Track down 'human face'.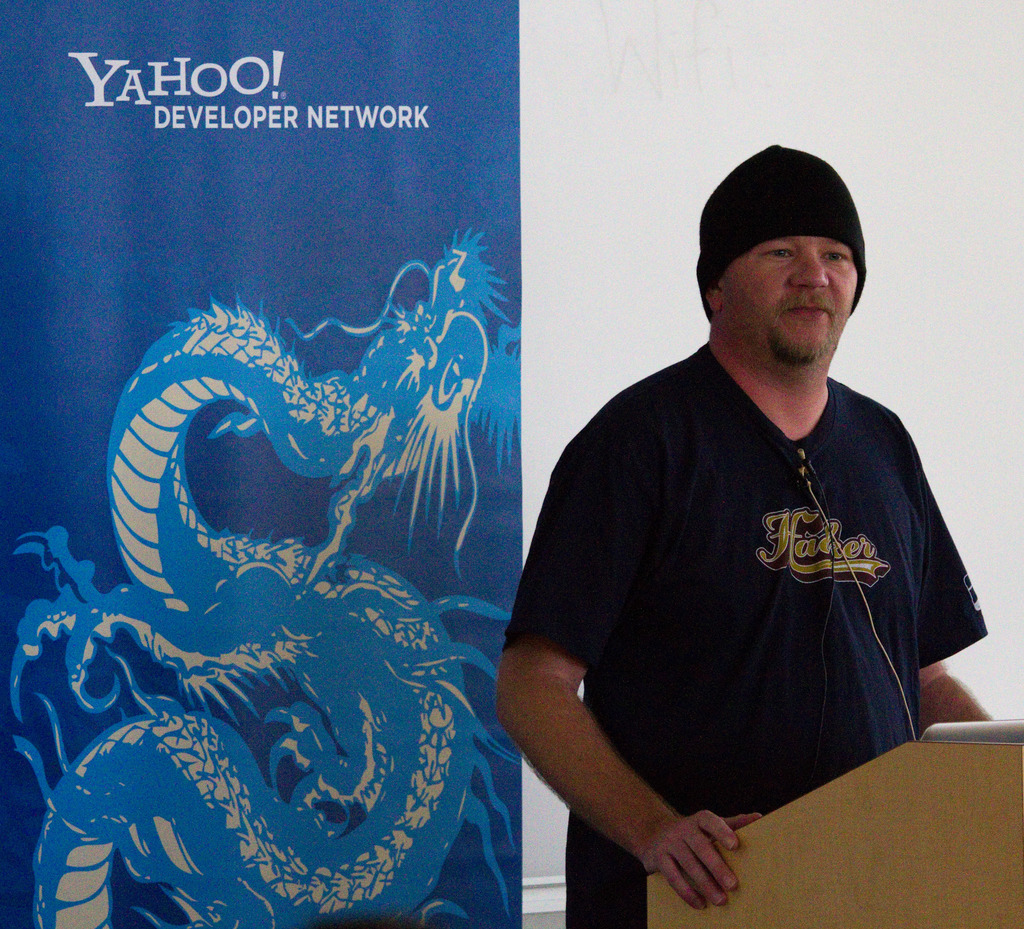
Tracked to [727, 232, 861, 356].
